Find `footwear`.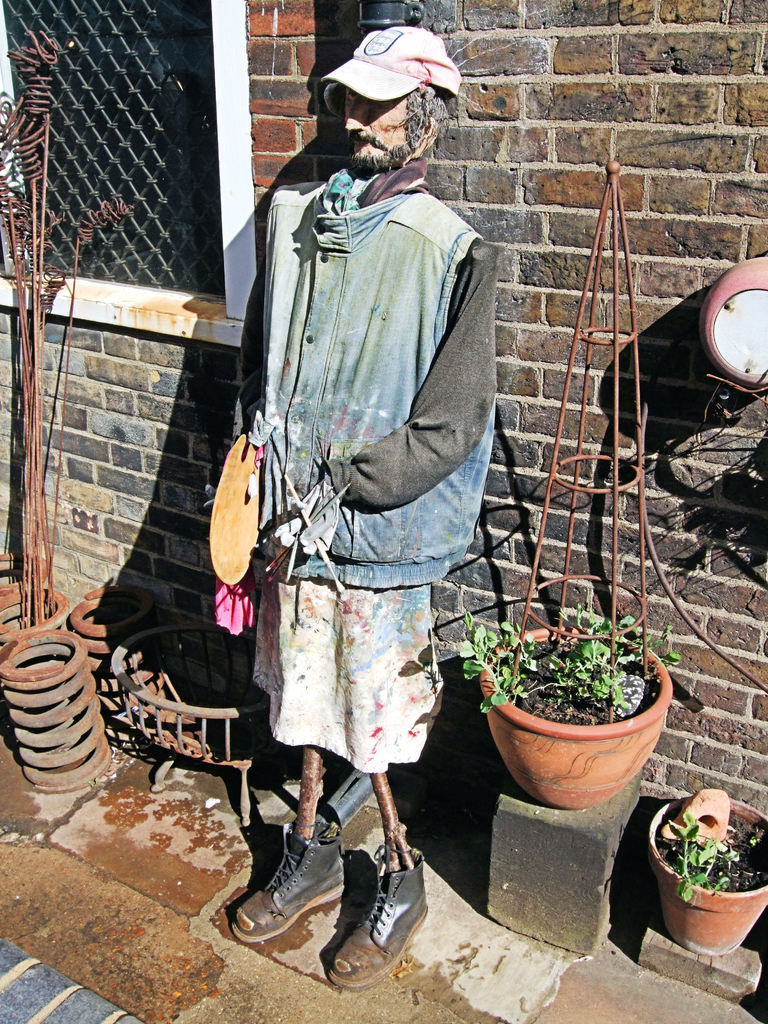
left=325, top=848, right=430, bottom=988.
